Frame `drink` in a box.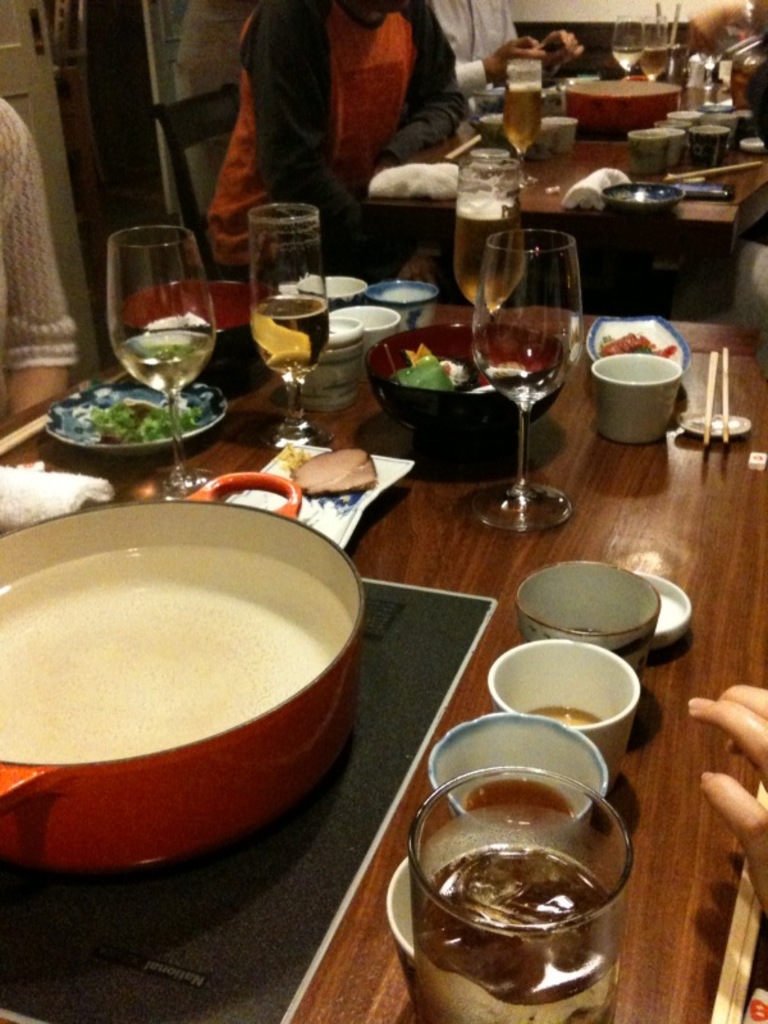
rect(412, 845, 622, 1023).
